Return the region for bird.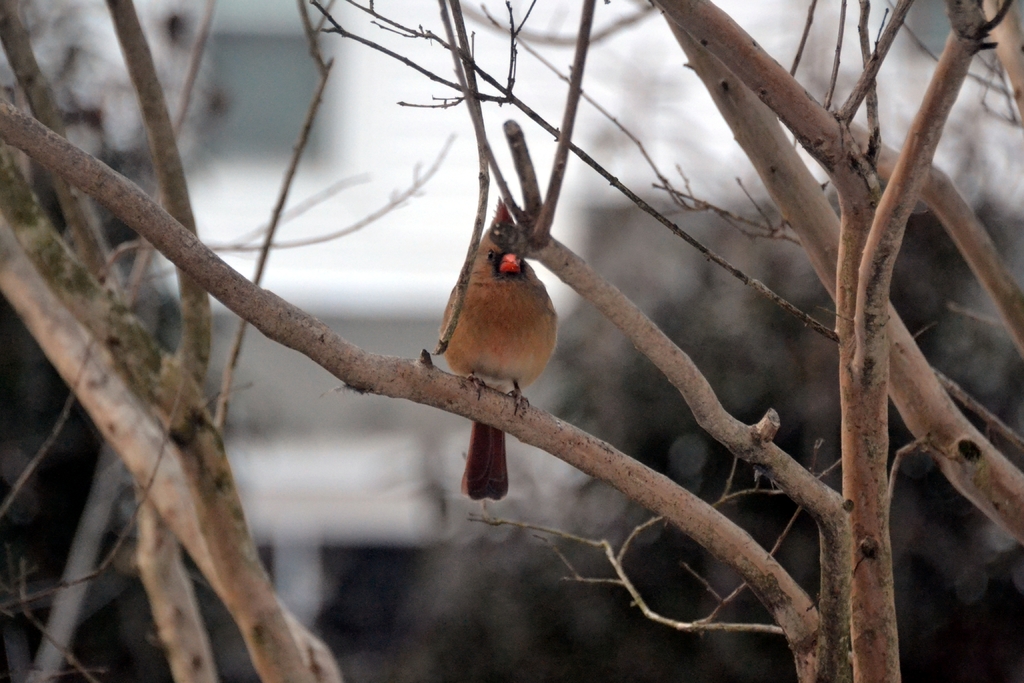
430:234:568:468.
